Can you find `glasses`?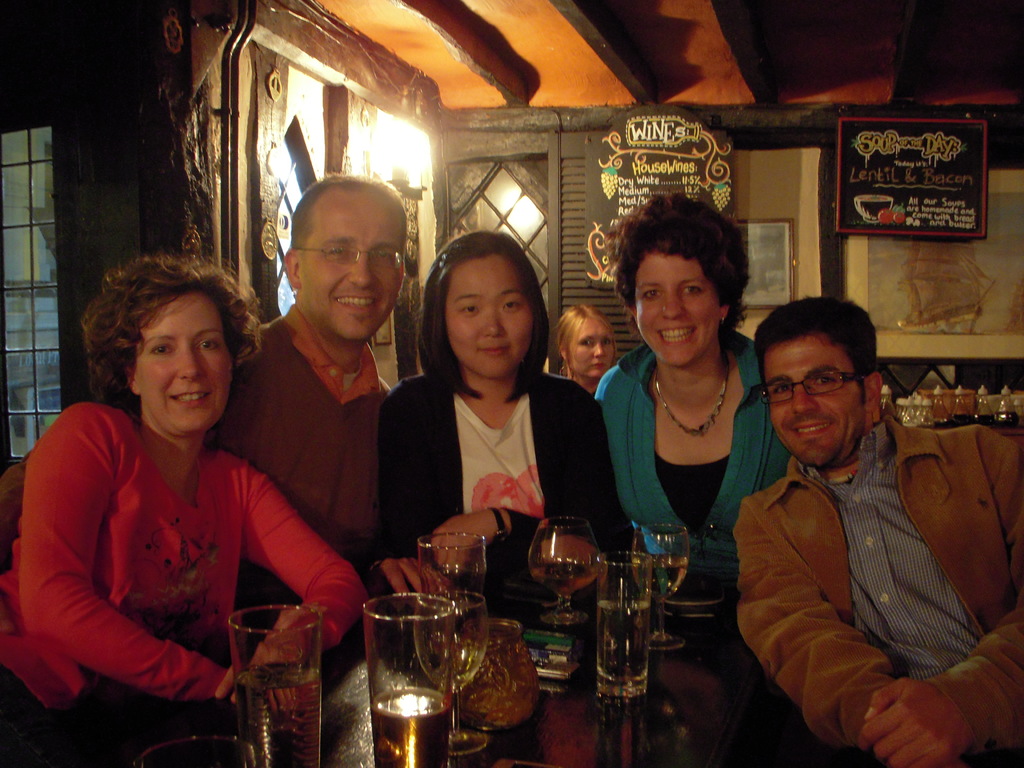
Yes, bounding box: <region>753, 367, 866, 403</region>.
